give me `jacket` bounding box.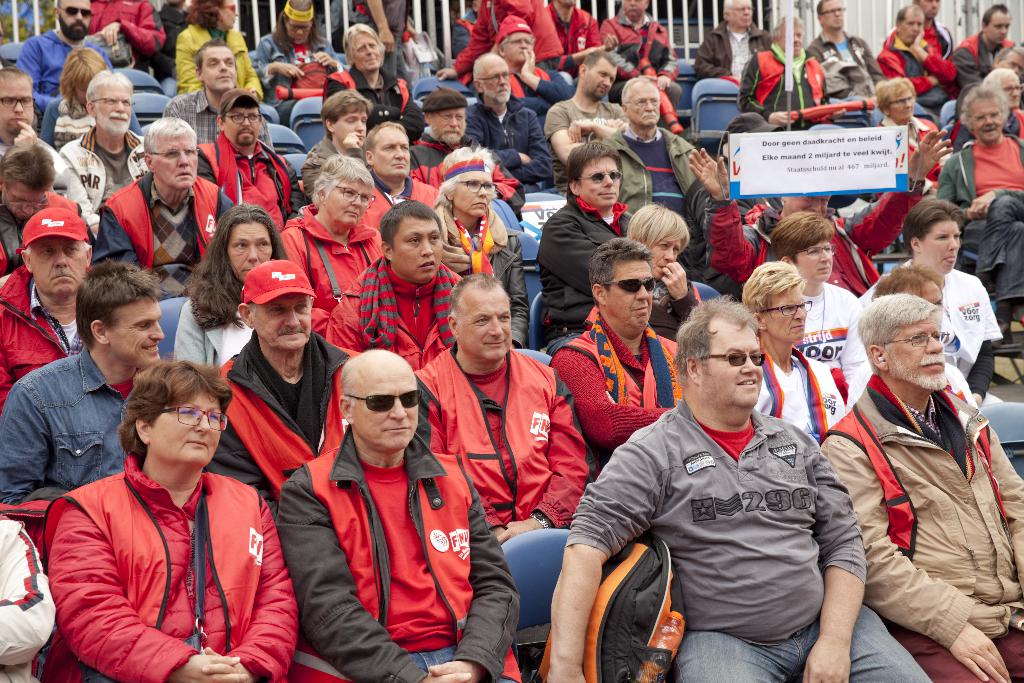
box(531, 191, 635, 345).
